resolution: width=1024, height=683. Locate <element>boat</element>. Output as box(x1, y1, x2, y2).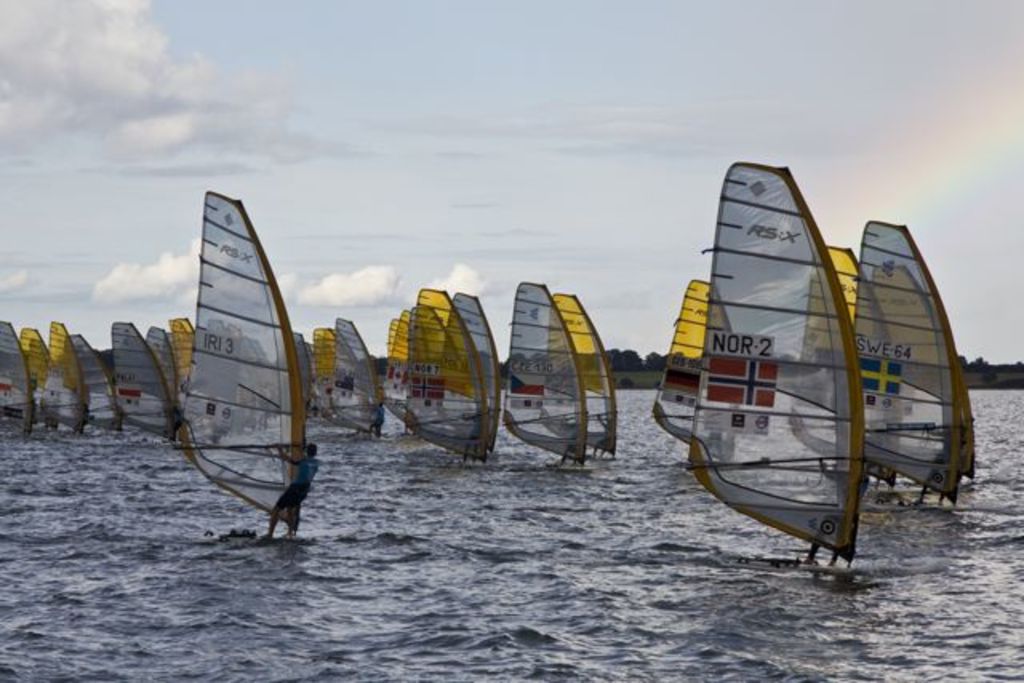
box(650, 274, 773, 477).
